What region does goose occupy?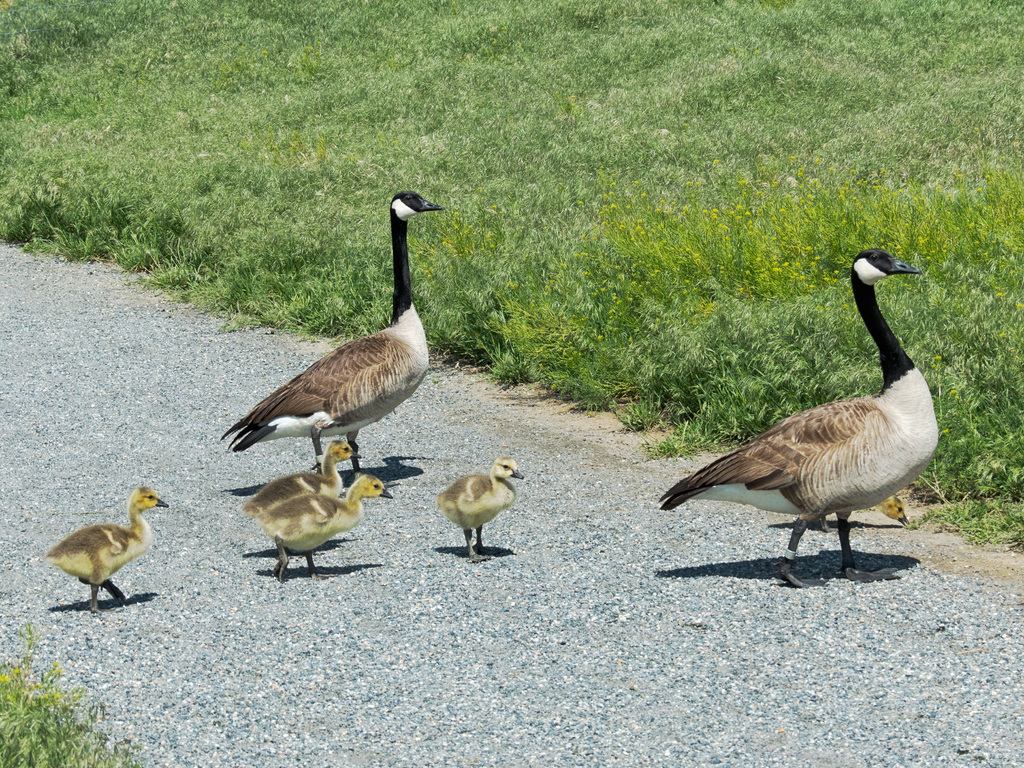
[left=654, top=241, right=952, bottom=580].
